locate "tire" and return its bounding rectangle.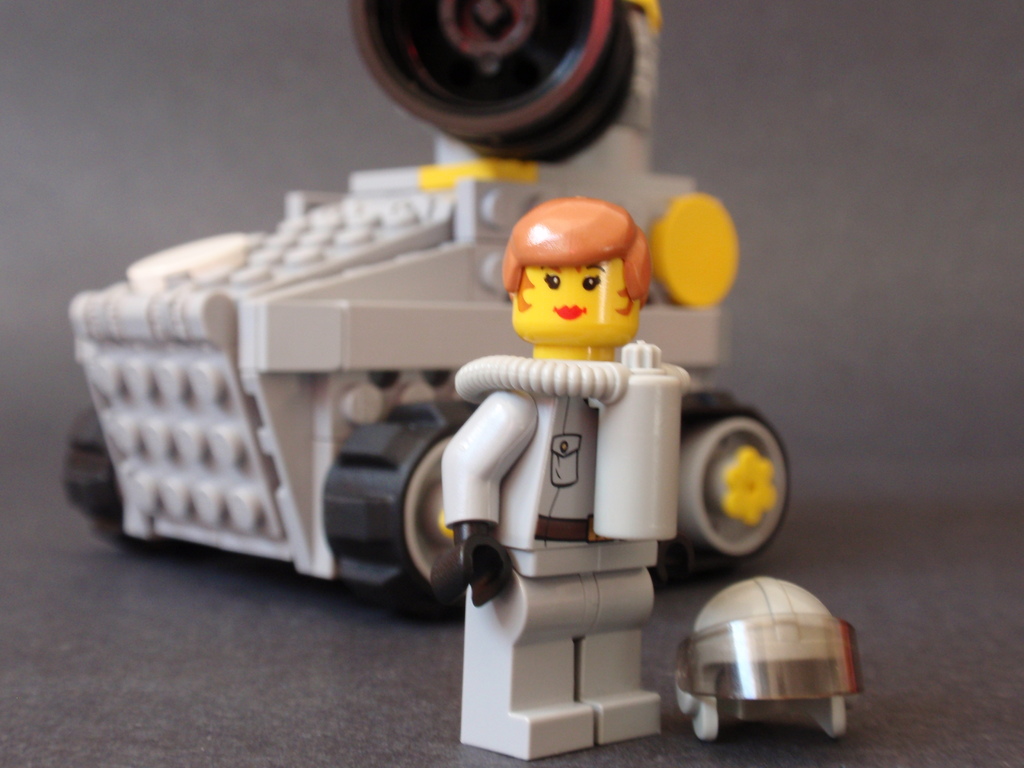
x1=60 y1=402 x2=222 y2=558.
